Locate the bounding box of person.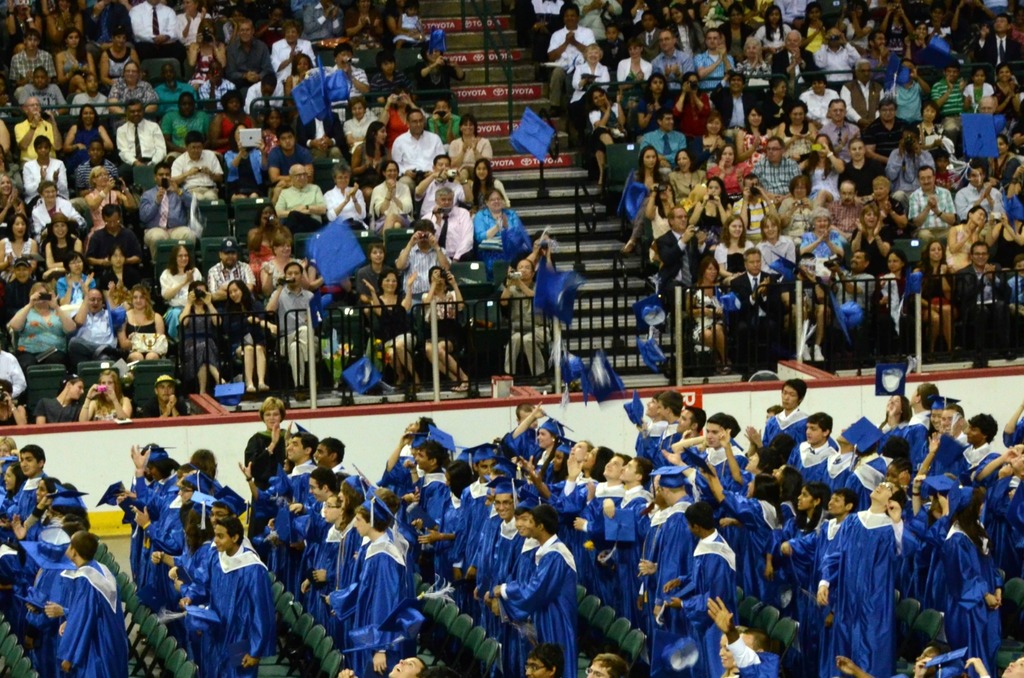
Bounding box: {"left": 0, "top": 260, "right": 37, "bottom": 327}.
